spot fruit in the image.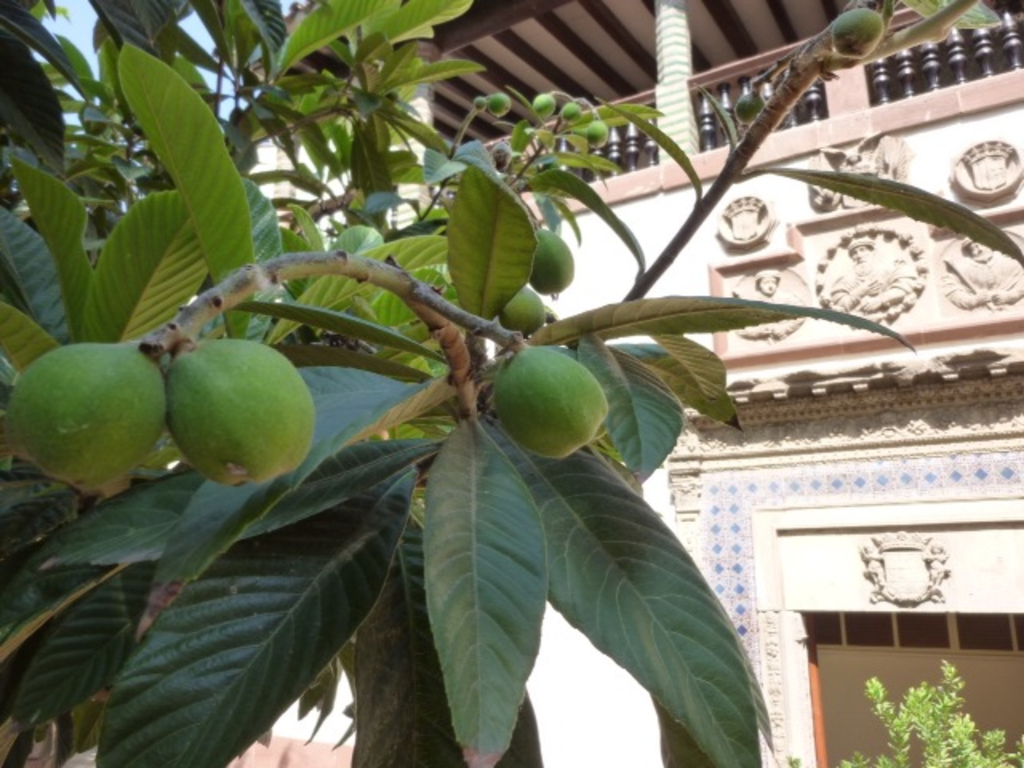
fruit found at select_region(581, 125, 608, 147).
